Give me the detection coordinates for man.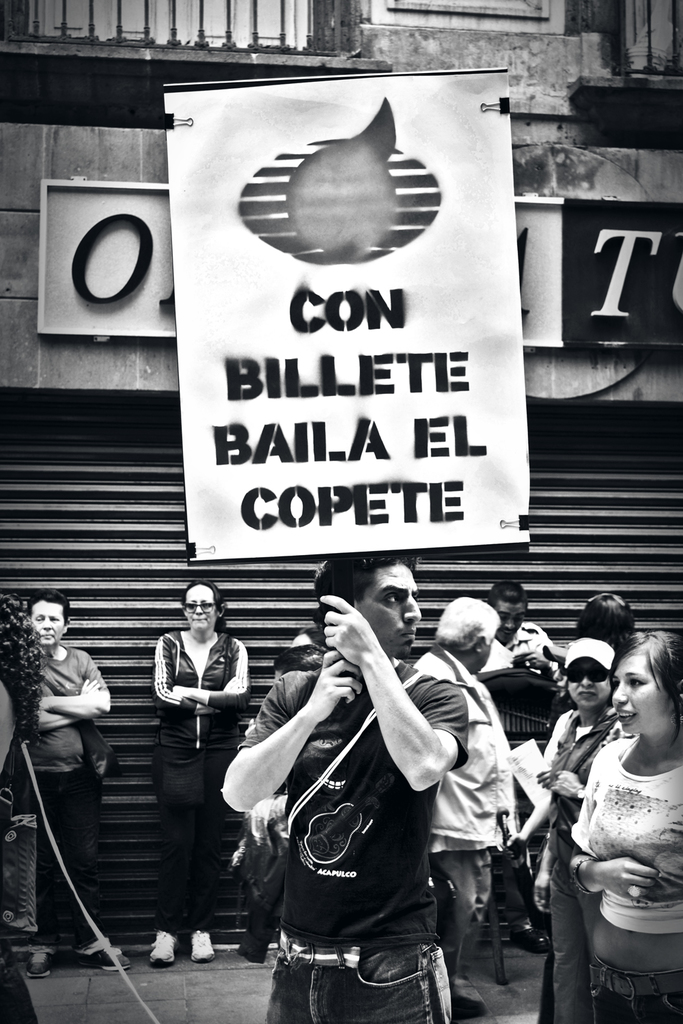
234, 551, 480, 1012.
